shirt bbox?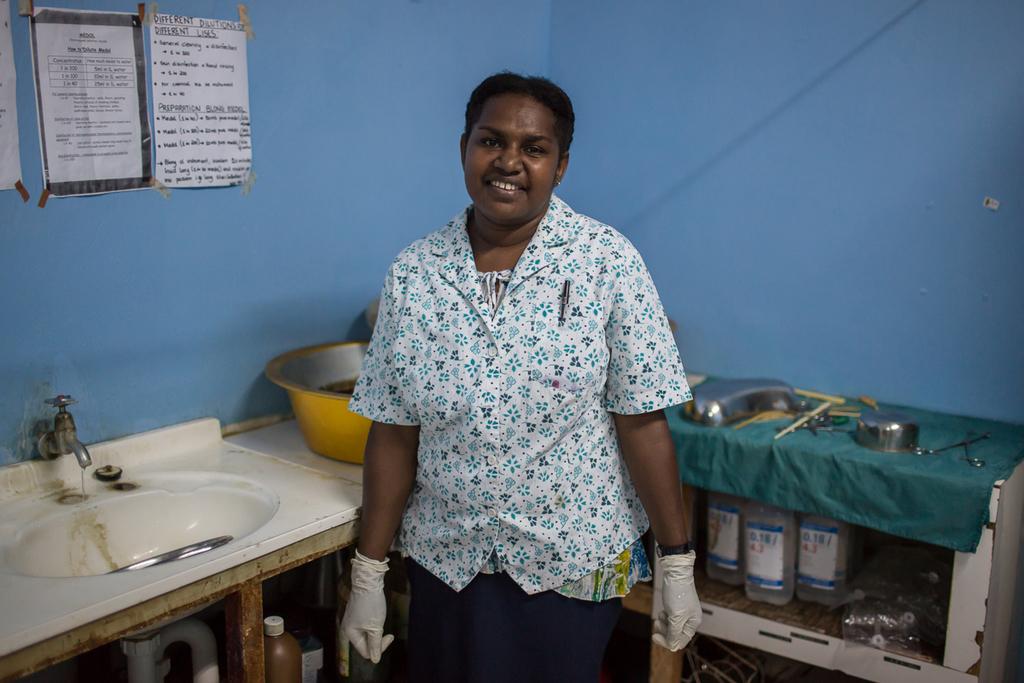
bbox=(344, 195, 700, 592)
